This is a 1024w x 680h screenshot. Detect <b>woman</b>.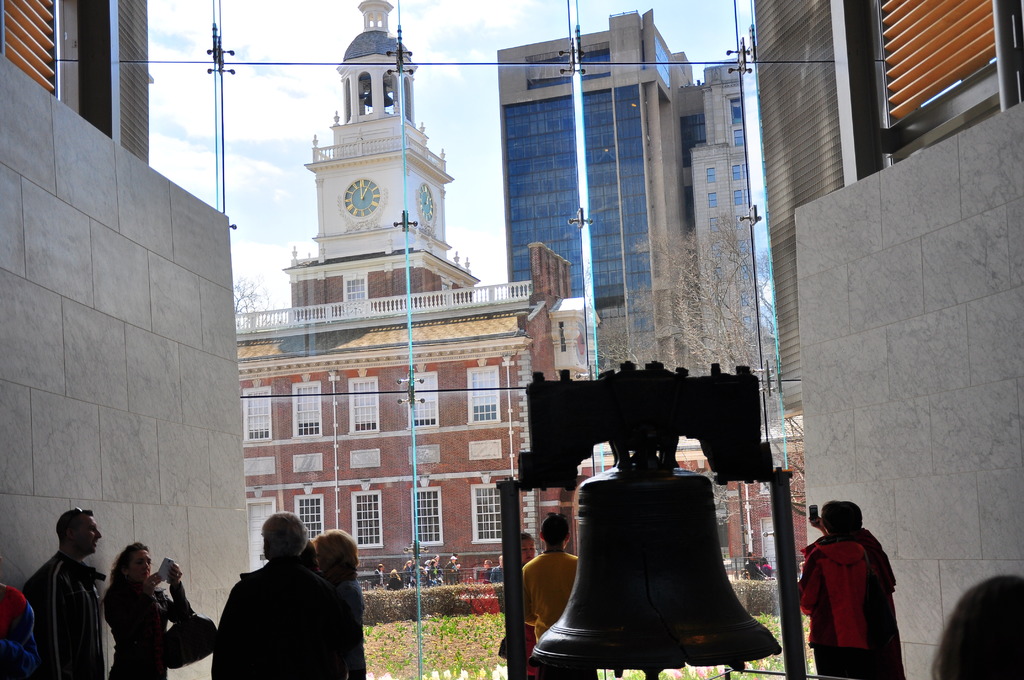
422,557,430,575.
